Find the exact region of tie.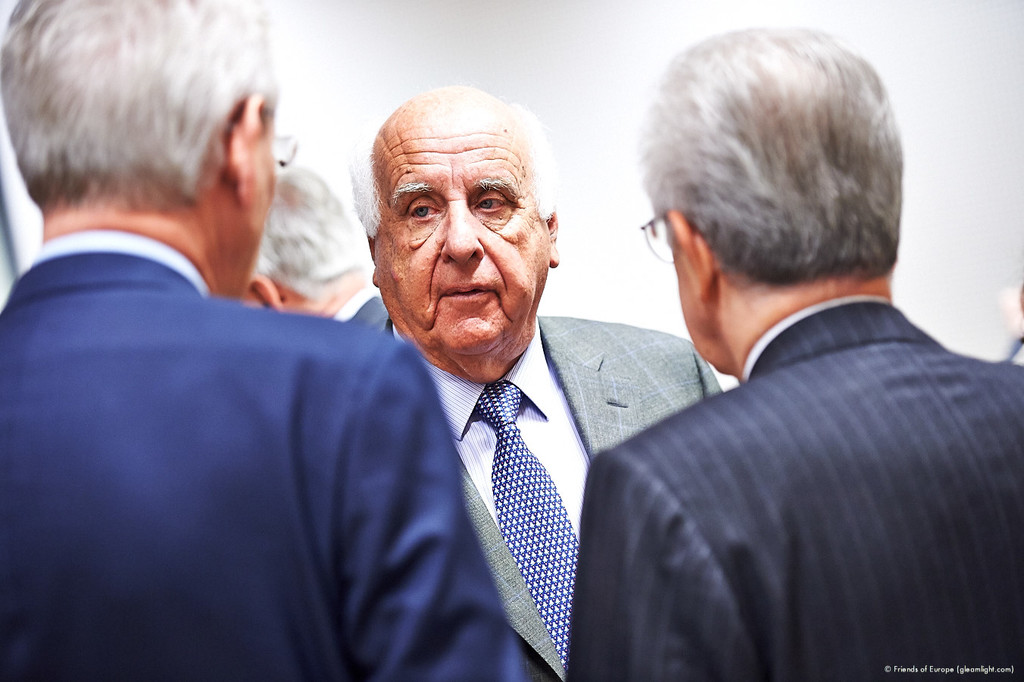
Exact region: <region>471, 377, 583, 670</region>.
